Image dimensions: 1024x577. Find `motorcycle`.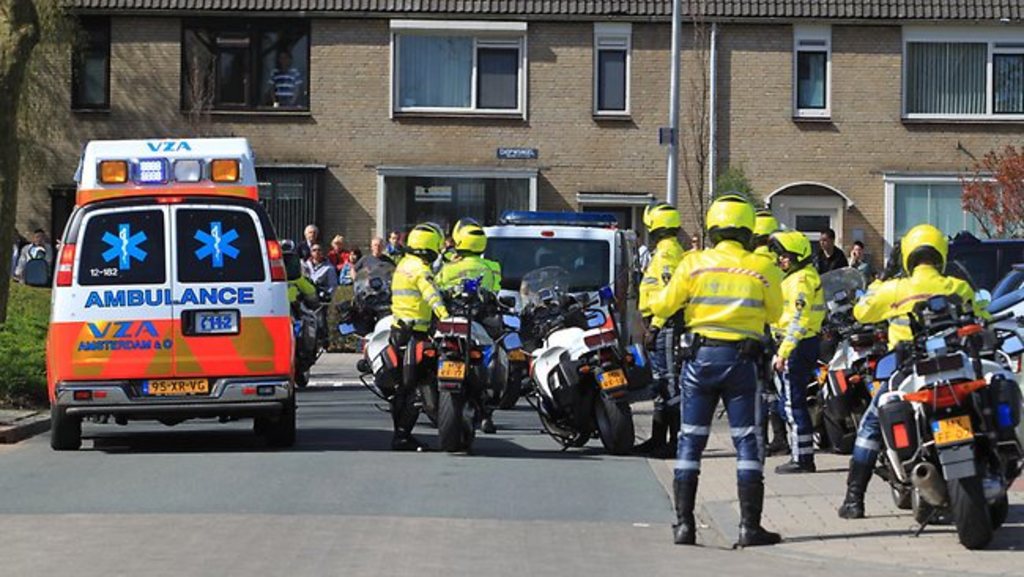
region(498, 262, 636, 456).
